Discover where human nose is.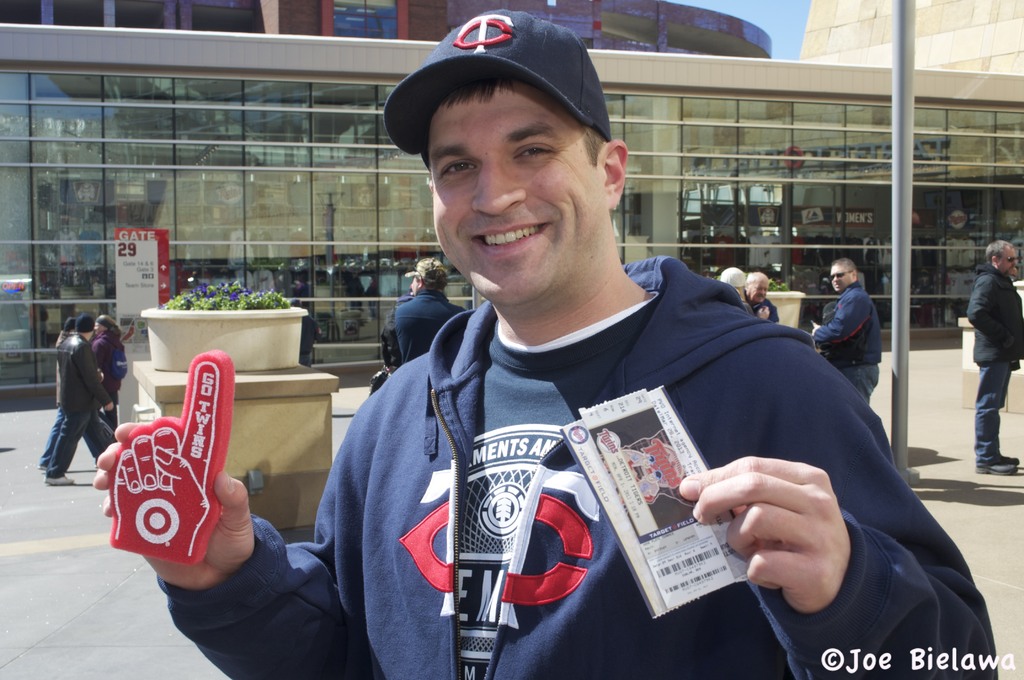
Discovered at box(471, 154, 526, 219).
